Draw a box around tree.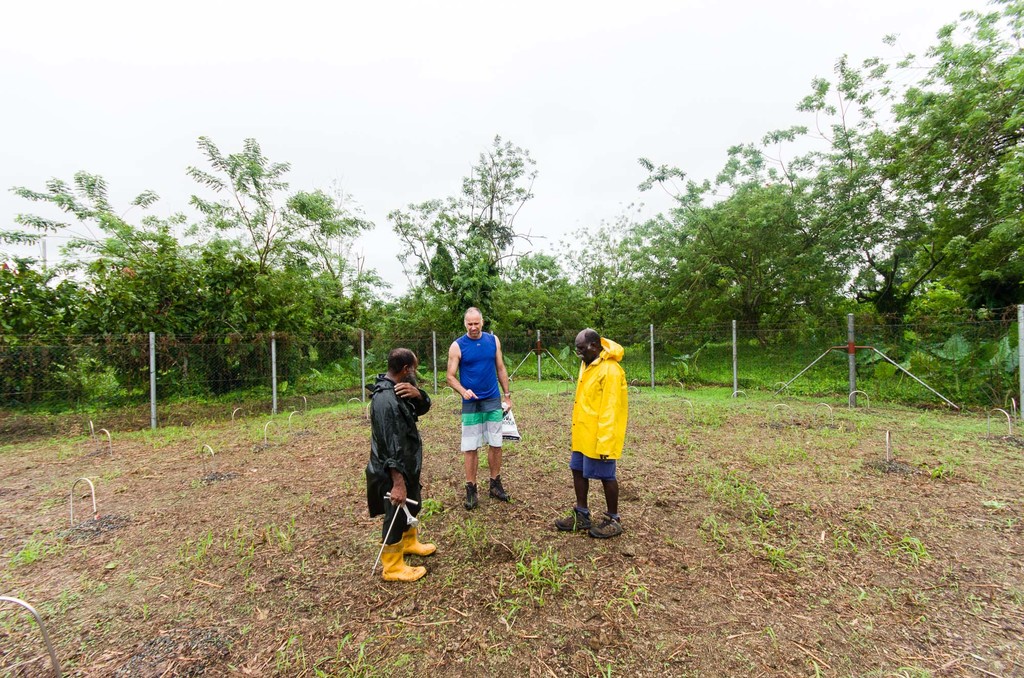
pyautogui.locateOnScreen(438, 125, 547, 297).
